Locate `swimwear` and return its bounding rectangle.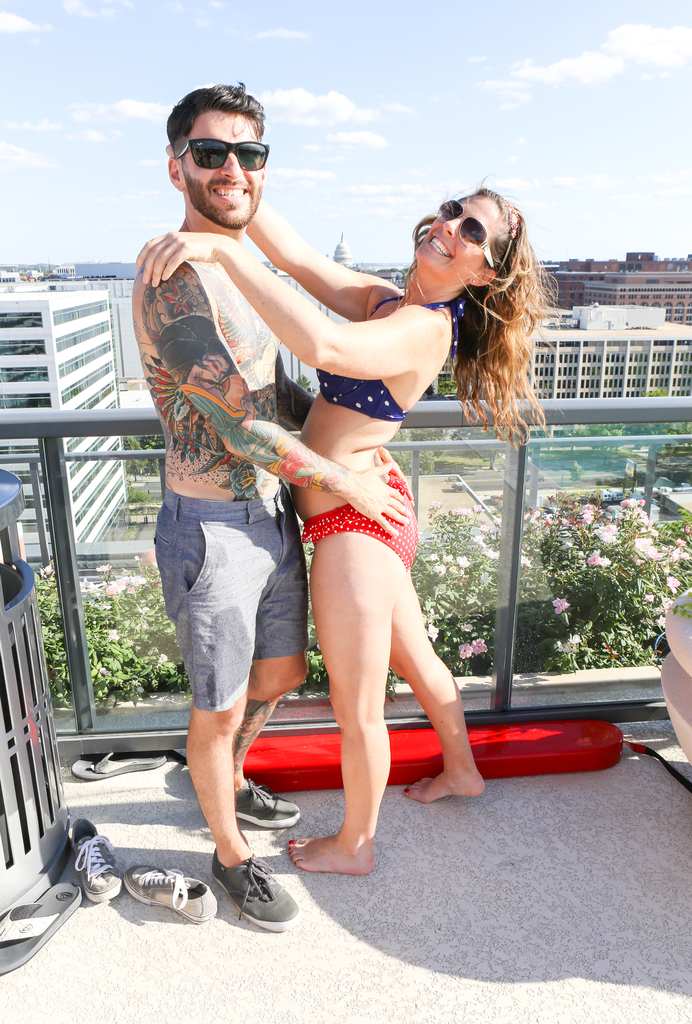
locate(317, 294, 472, 428).
